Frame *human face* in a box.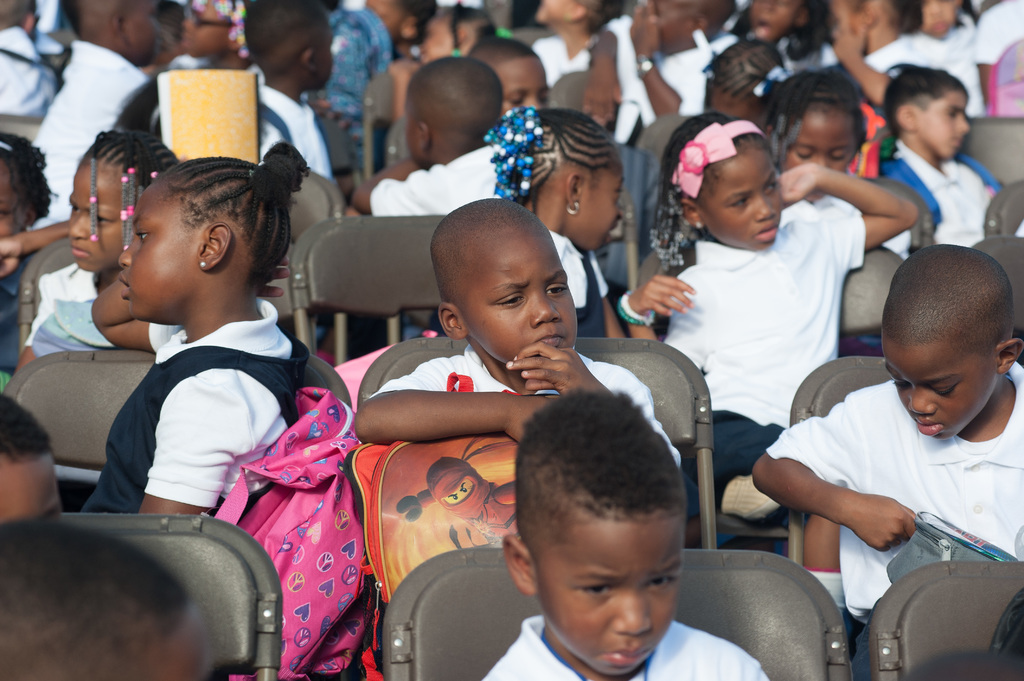
box(65, 154, 117, 267).
